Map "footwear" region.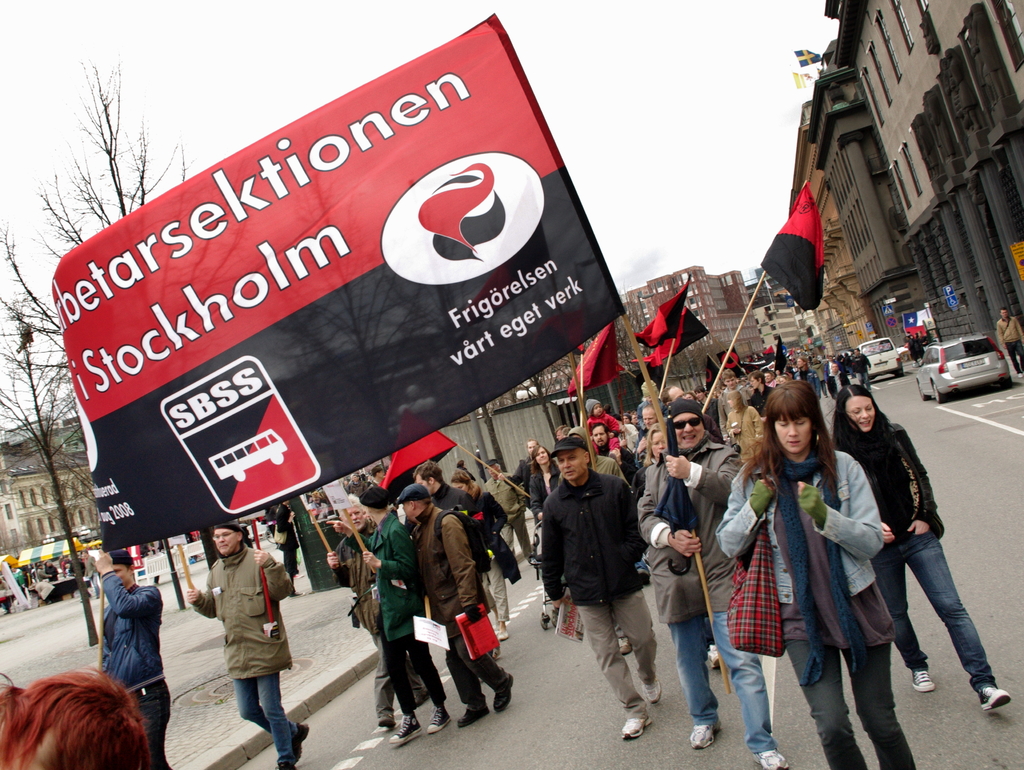
Mapped to BBox(374, 714, 394, 732).
